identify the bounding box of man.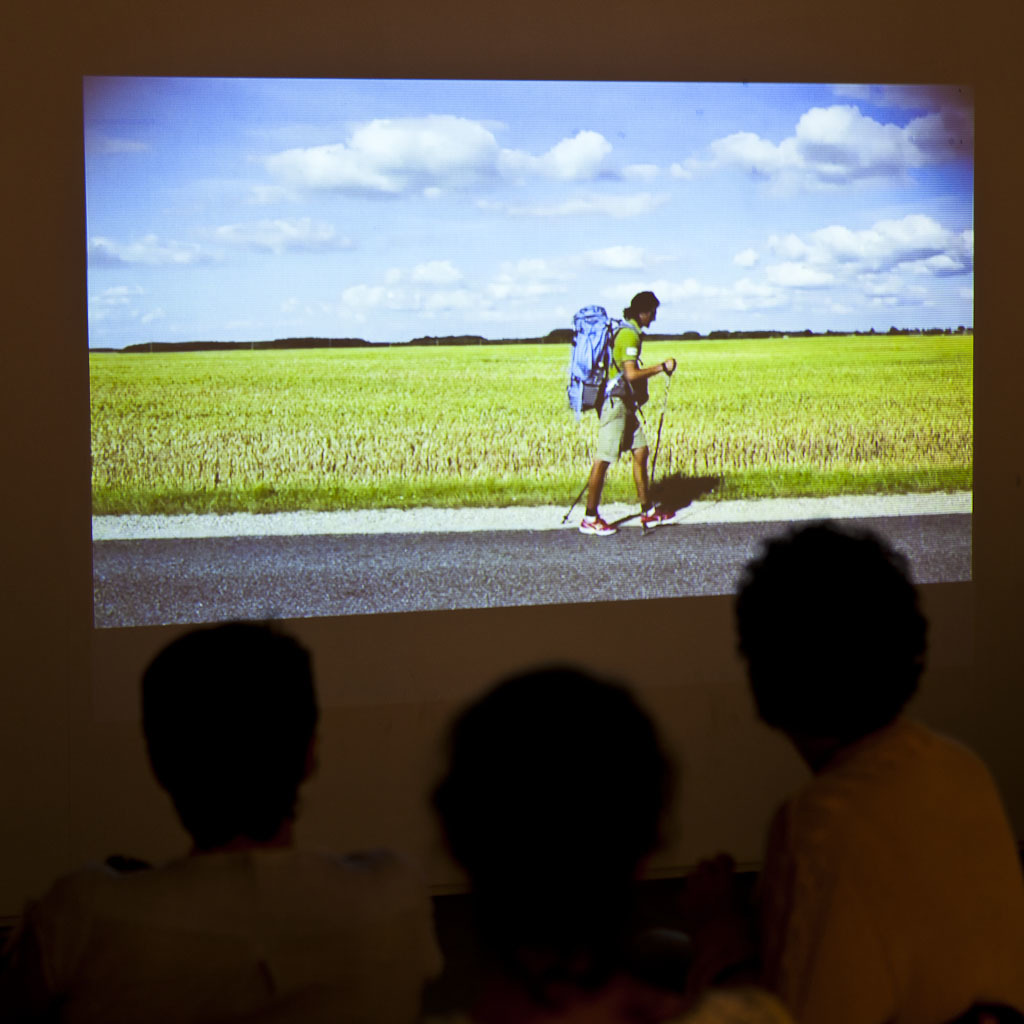
box=[571, 290, 675, 536].
